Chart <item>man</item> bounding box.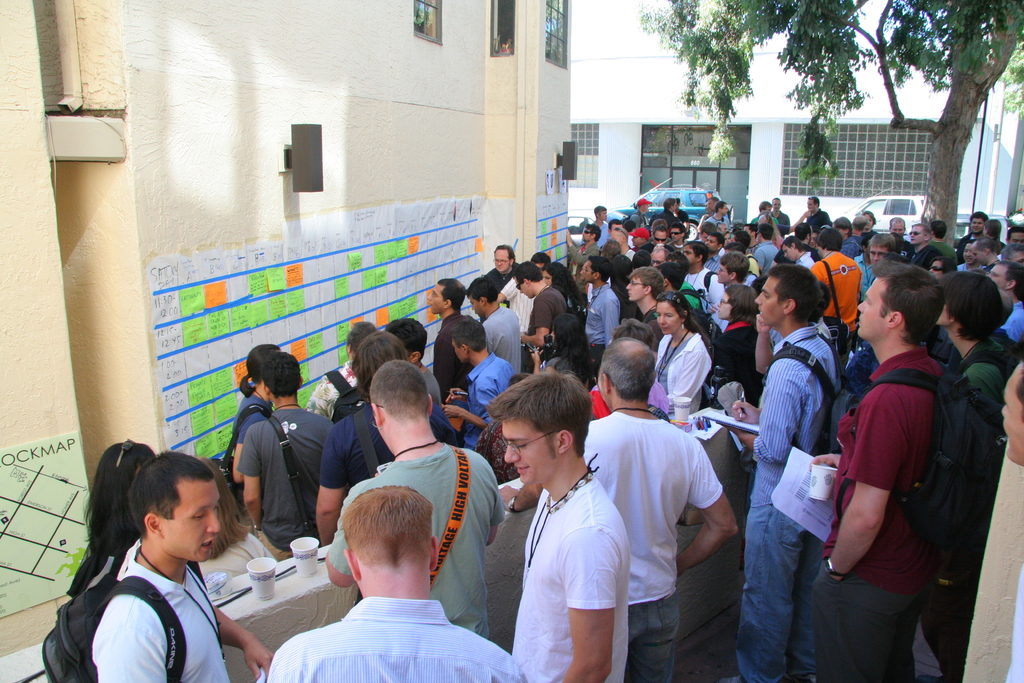
Charted: box(682, 241, 725, 325).
